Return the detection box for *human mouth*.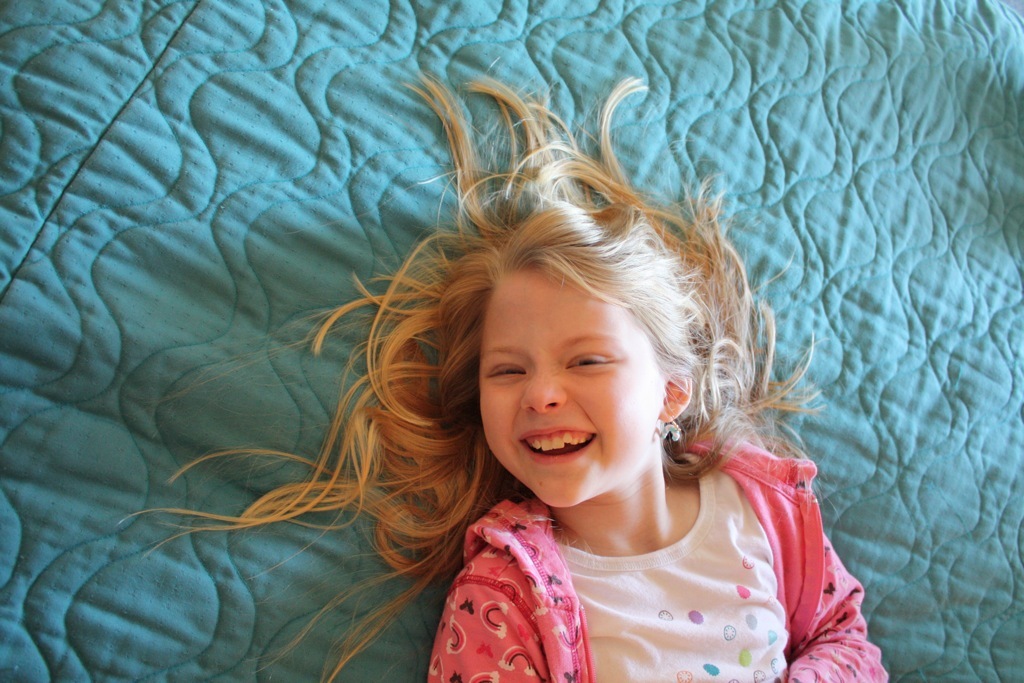
x1=518, y1=429, x2=595, y2=463.
